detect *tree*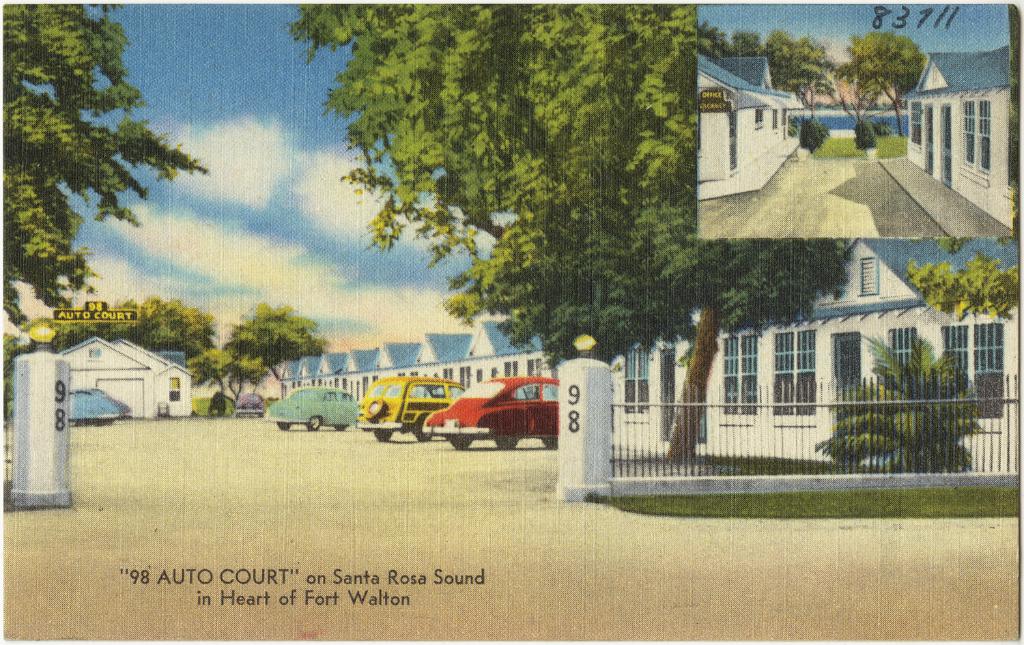
region(59, 309, 113, 338)
